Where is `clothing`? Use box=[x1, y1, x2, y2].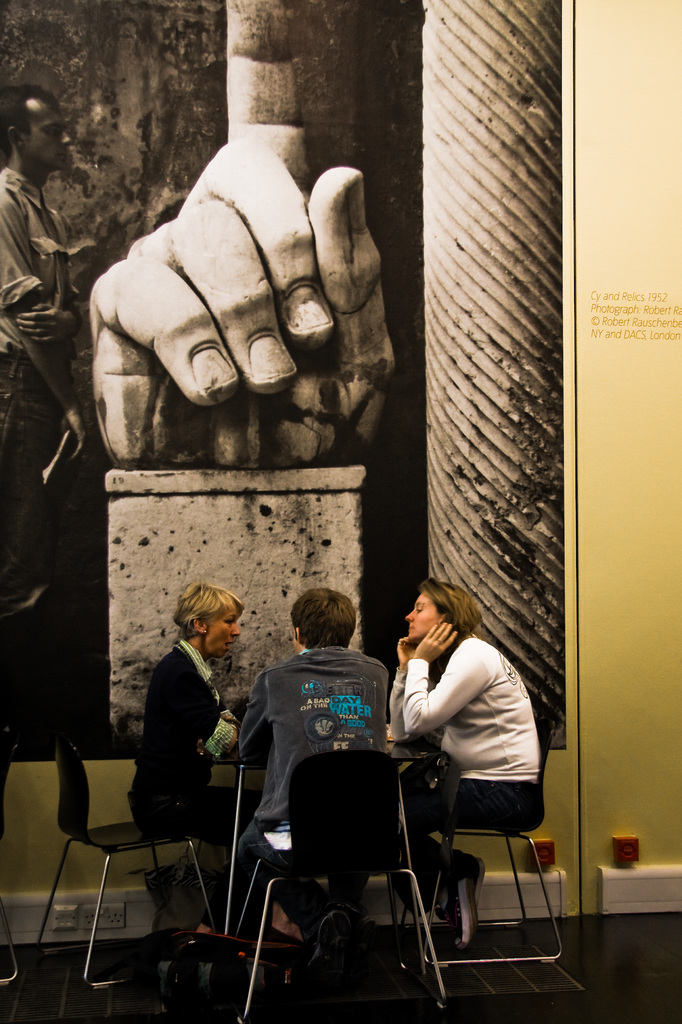
box=[385, 617, 552, 888].
